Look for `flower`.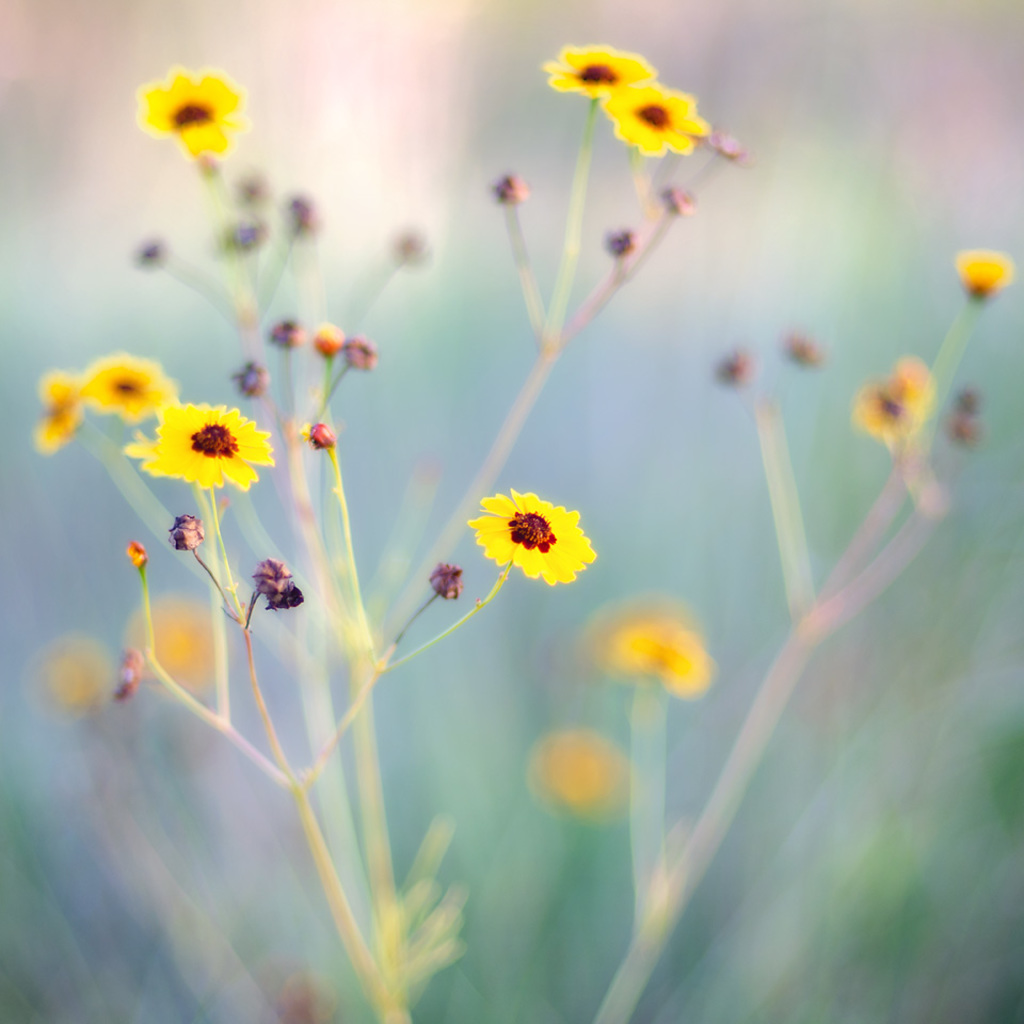
Found: <region>959, 246, 1009, 313</region>.
